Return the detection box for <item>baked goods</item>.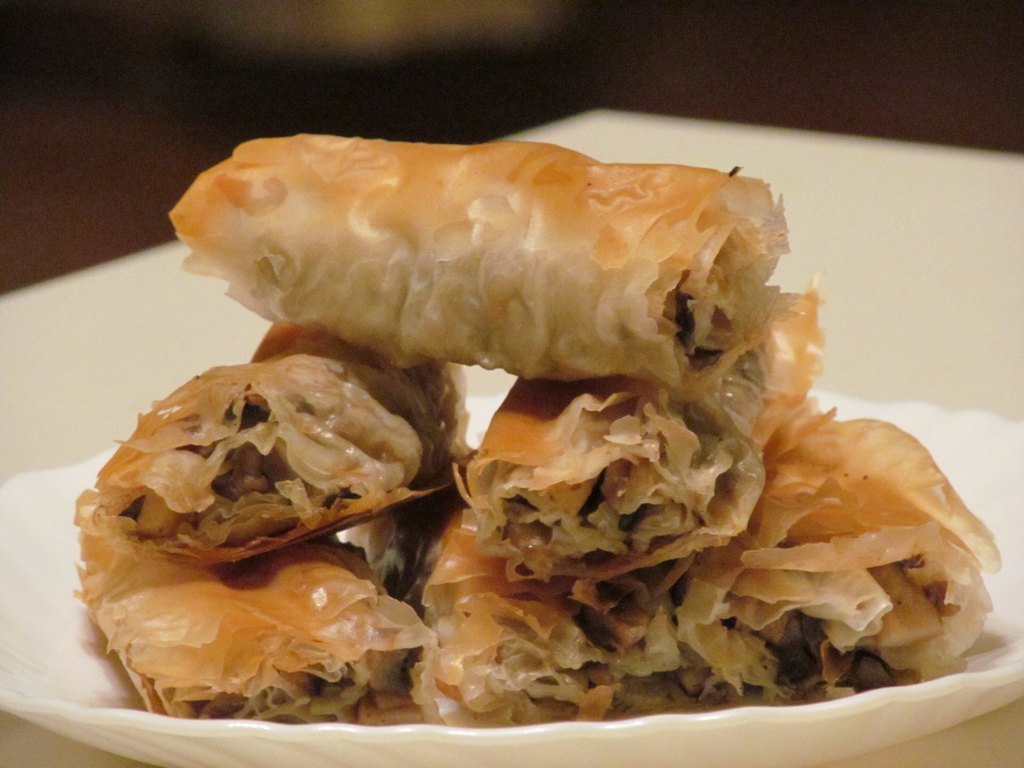
detection(698, 410, 1022, 706).
